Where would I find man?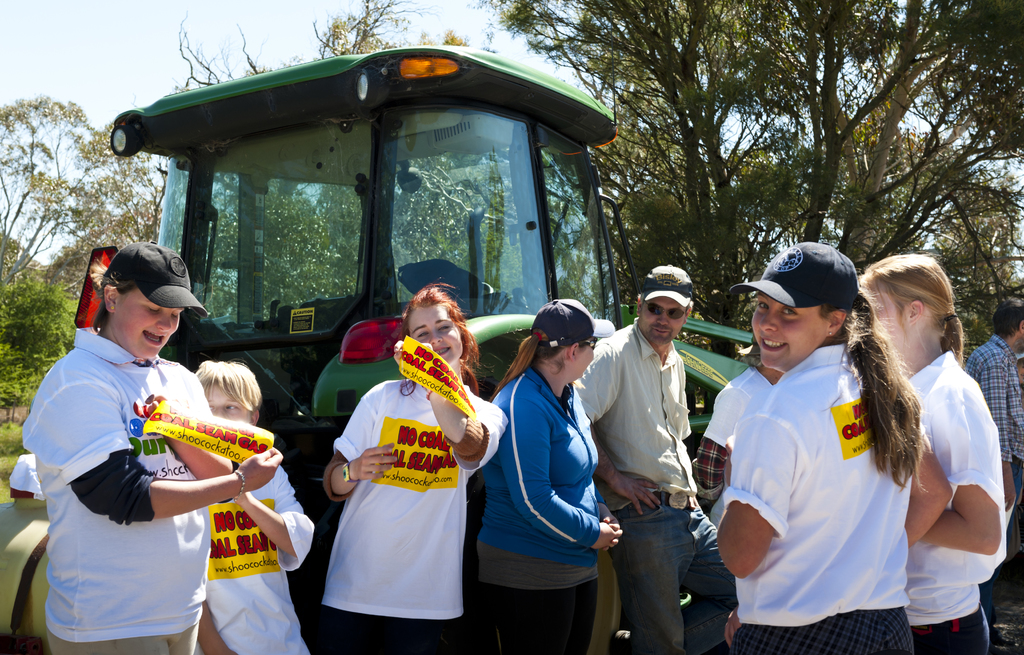
At left=585, top=269, right=735, bottom=649.
